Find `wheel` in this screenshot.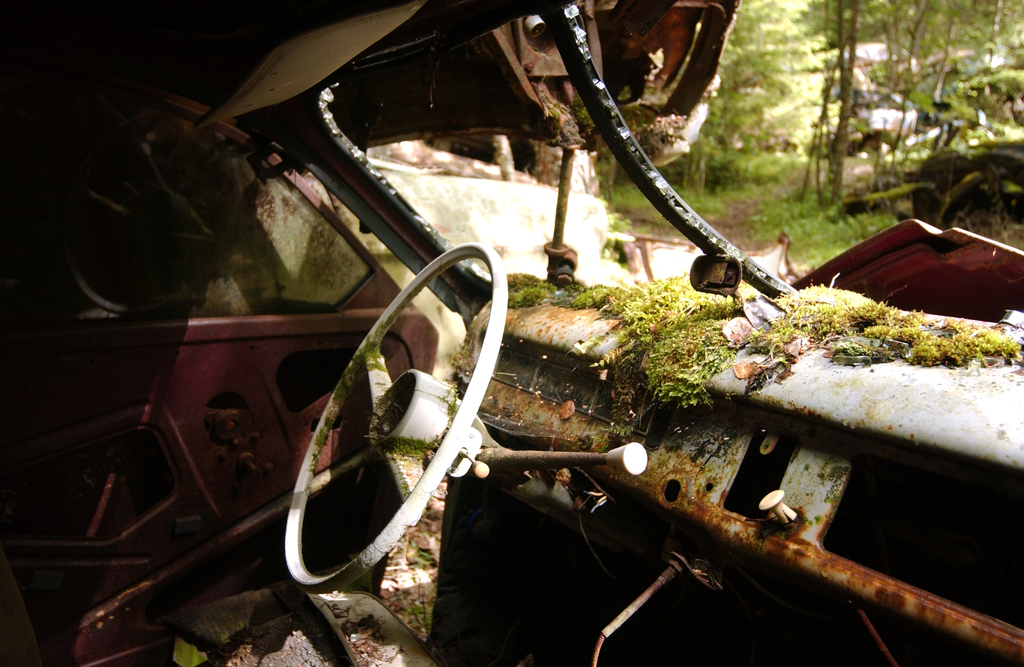
The bounding box for `wheel` is (261, 256, 511, 589).
